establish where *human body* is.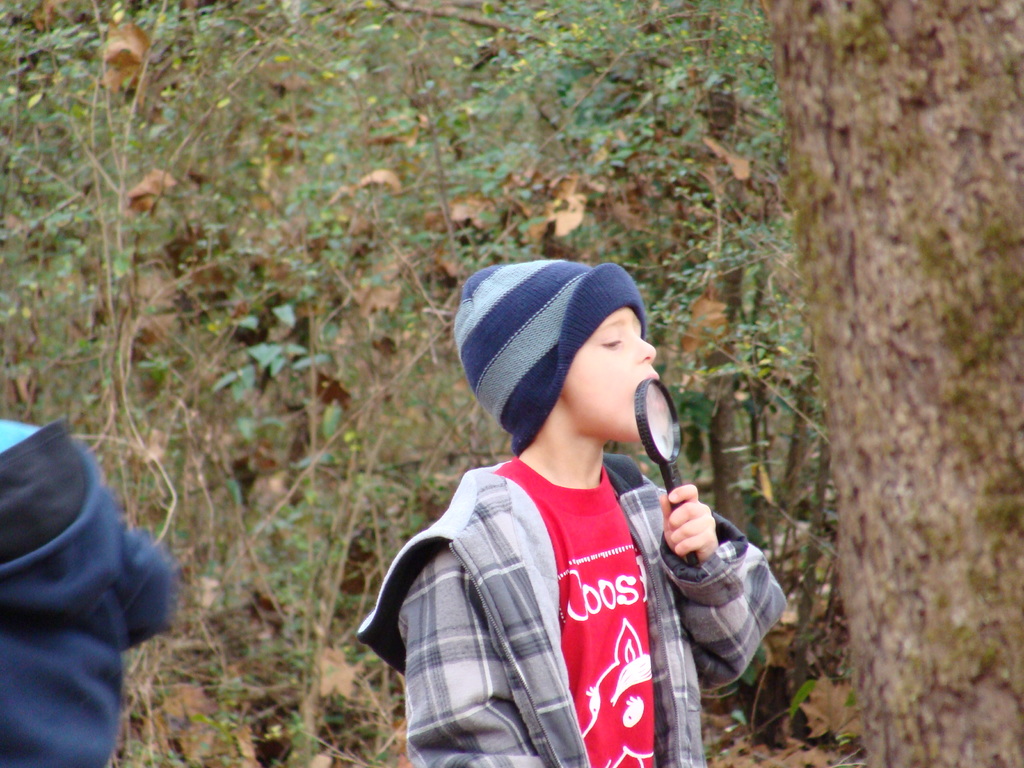
Established at [left=358, top=258, right=782, bottom=767].
